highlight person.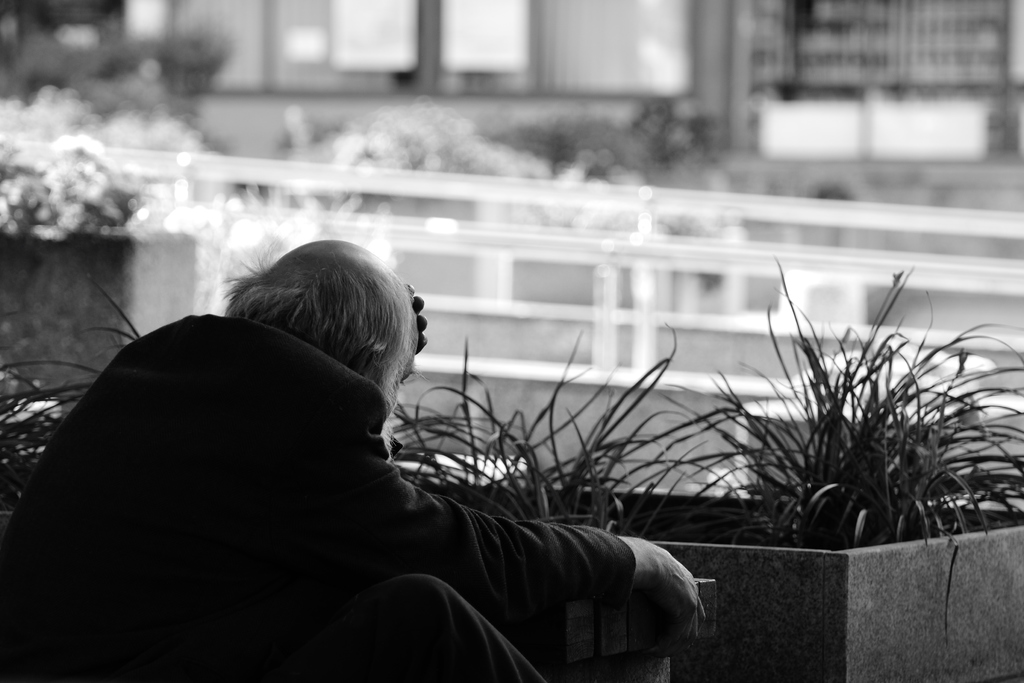
Highlighted region: 88/223/729/672.
